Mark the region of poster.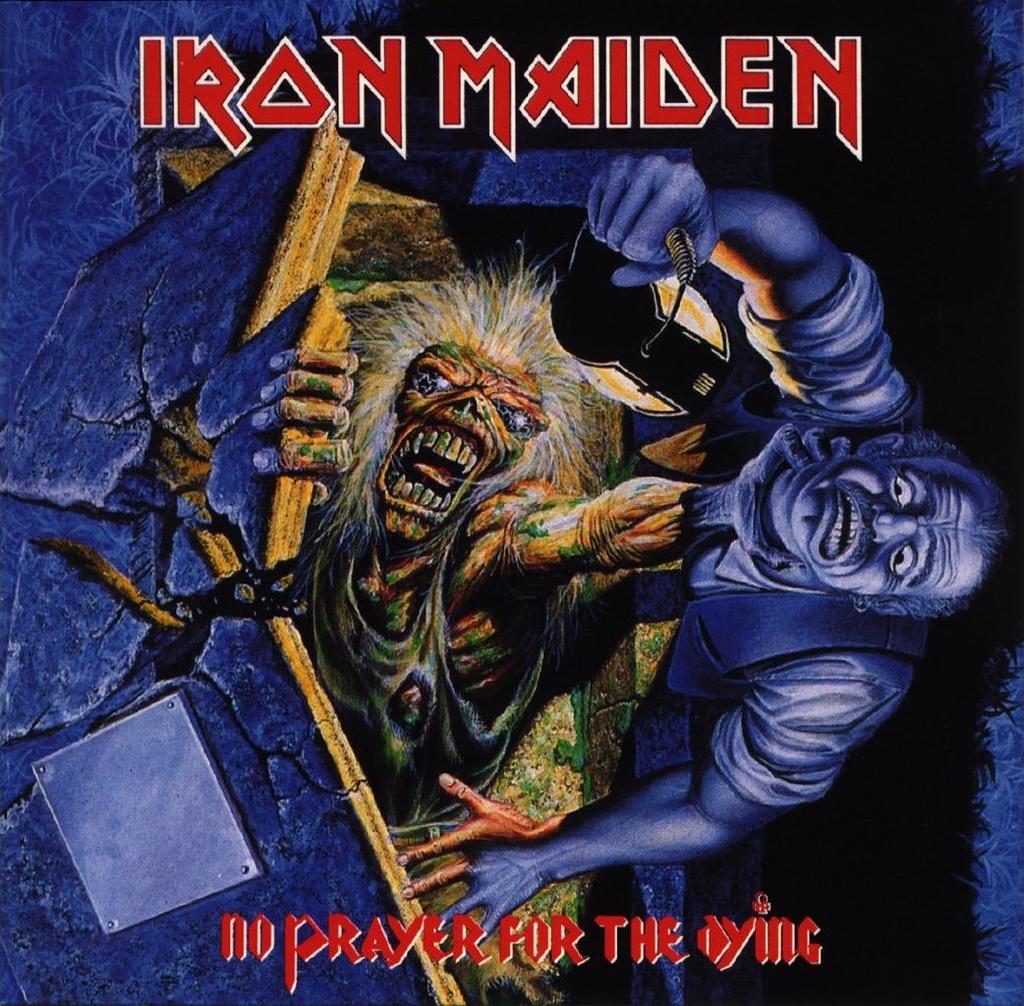
Region: 0/0/1023/1005.
